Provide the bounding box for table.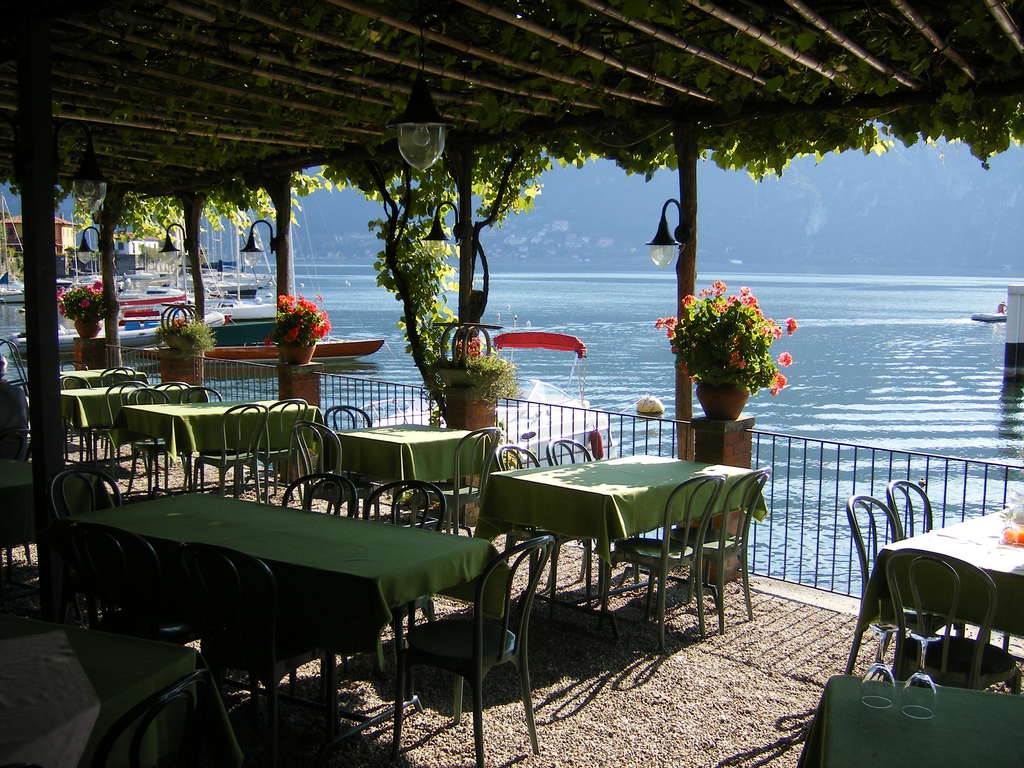
locate(63, 485, 502, 754).
